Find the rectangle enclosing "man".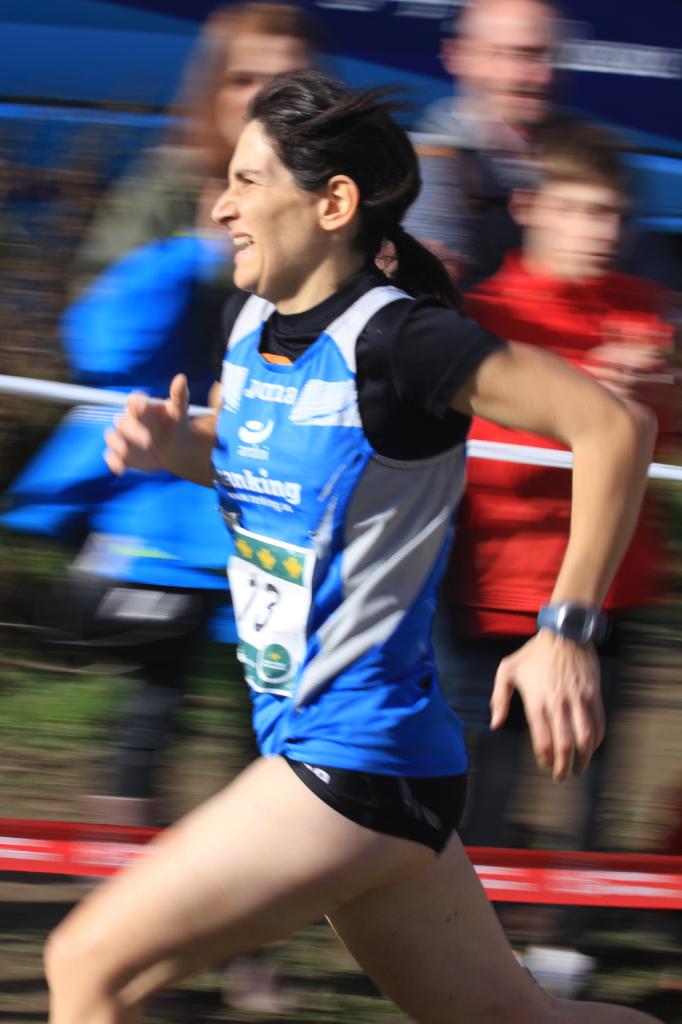
[x1=443, y1=141, x2=681, y2=959].
